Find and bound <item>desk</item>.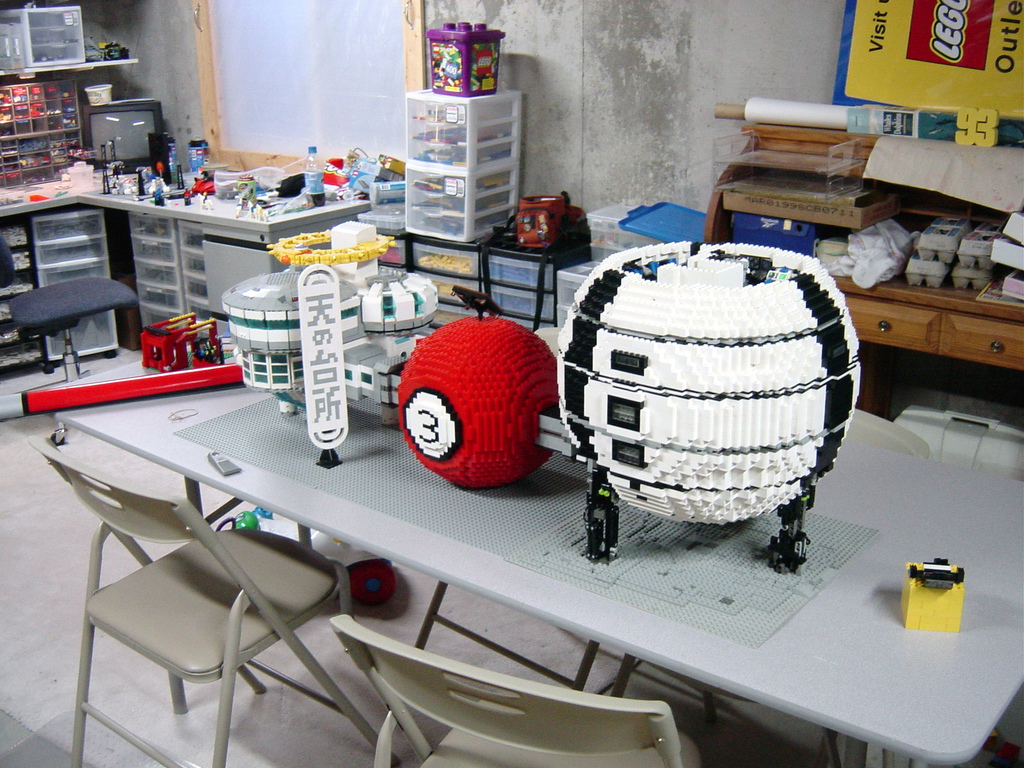
Bound: {"x1": 33, "y1": 323, "x2": 1023, "y2": 767}.
